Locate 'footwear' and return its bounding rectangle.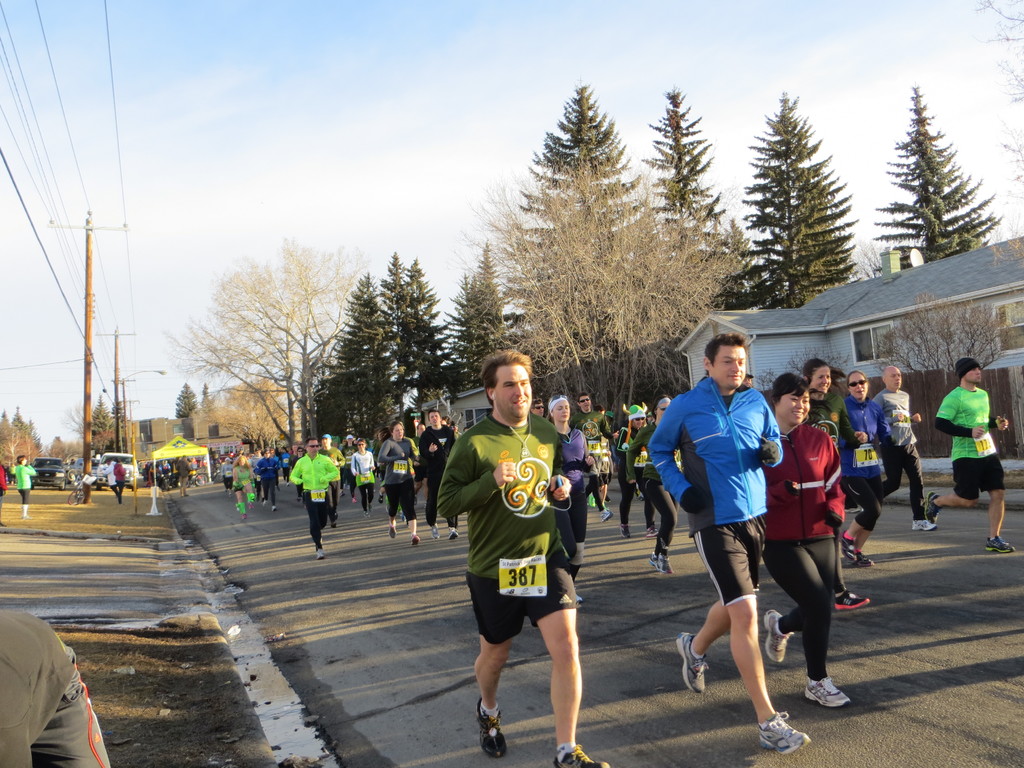
left=635, top=493, right=645, bottom=504.
